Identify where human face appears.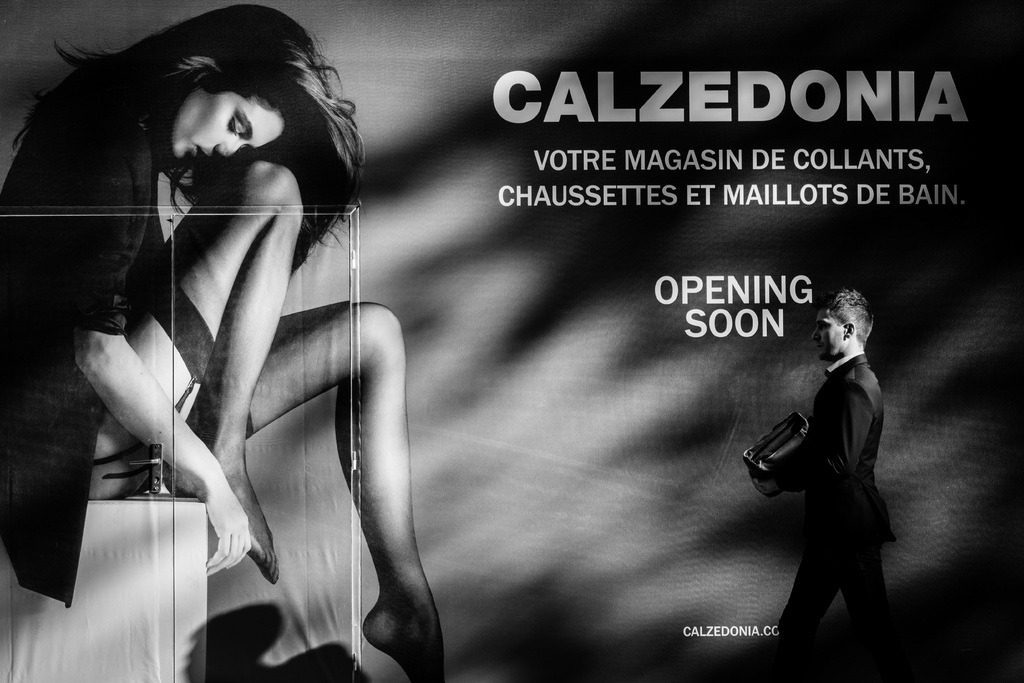
Appears at Rect(138, 72, 270, 174).
